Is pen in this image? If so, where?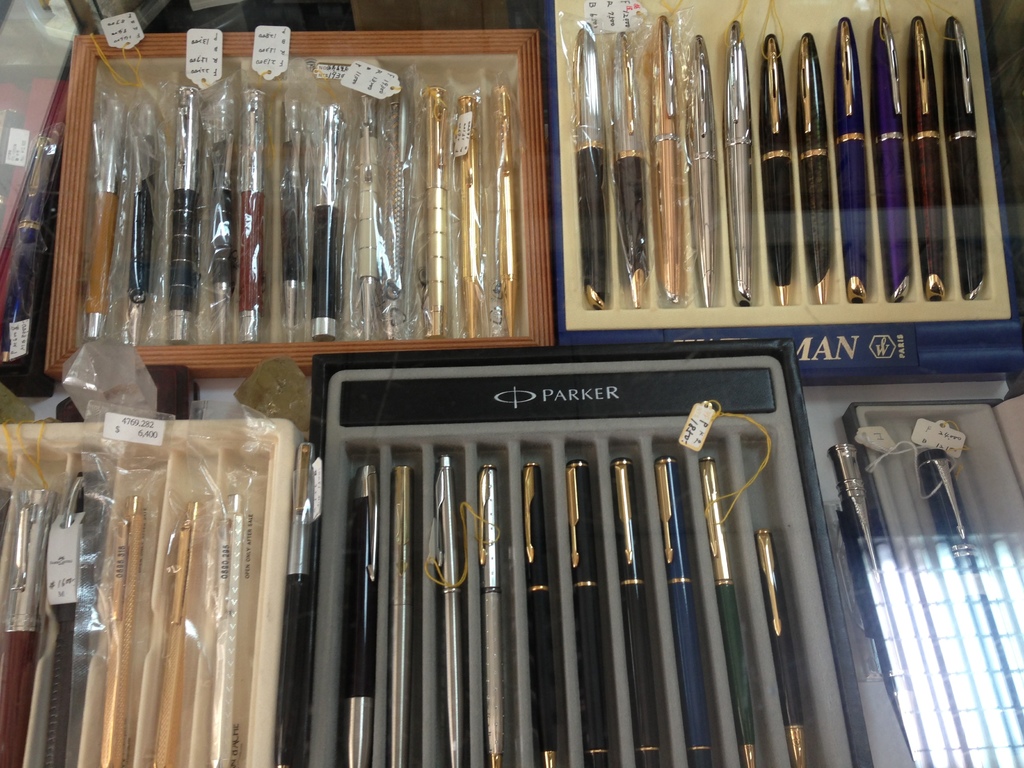
Yes, at locate(700, 456, 763, 767).
